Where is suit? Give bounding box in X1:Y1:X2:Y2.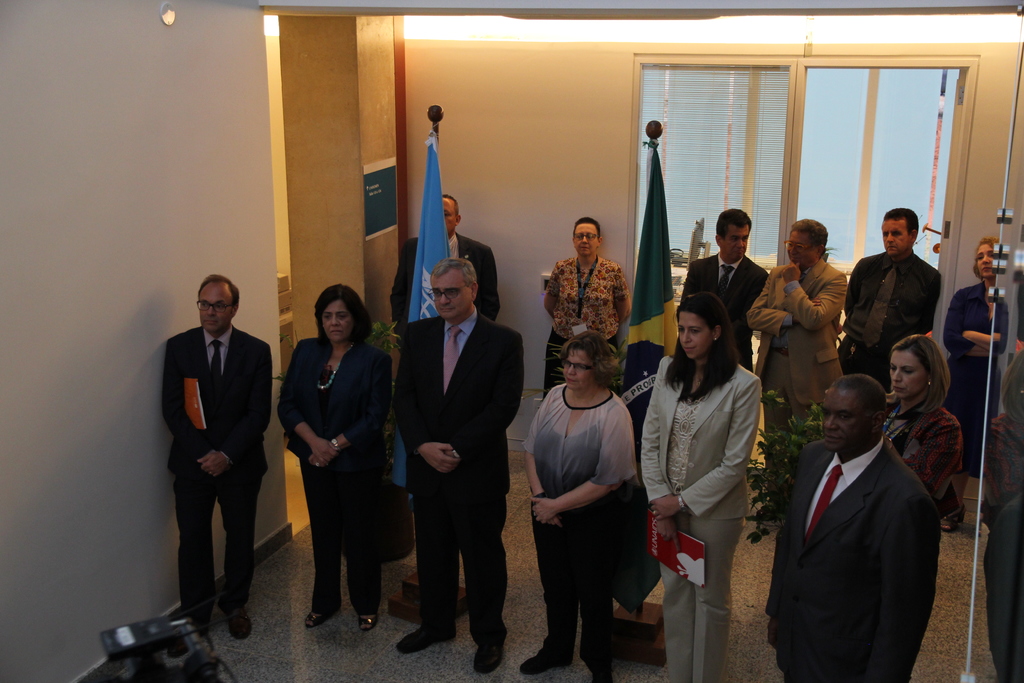
766:434:935:682.
